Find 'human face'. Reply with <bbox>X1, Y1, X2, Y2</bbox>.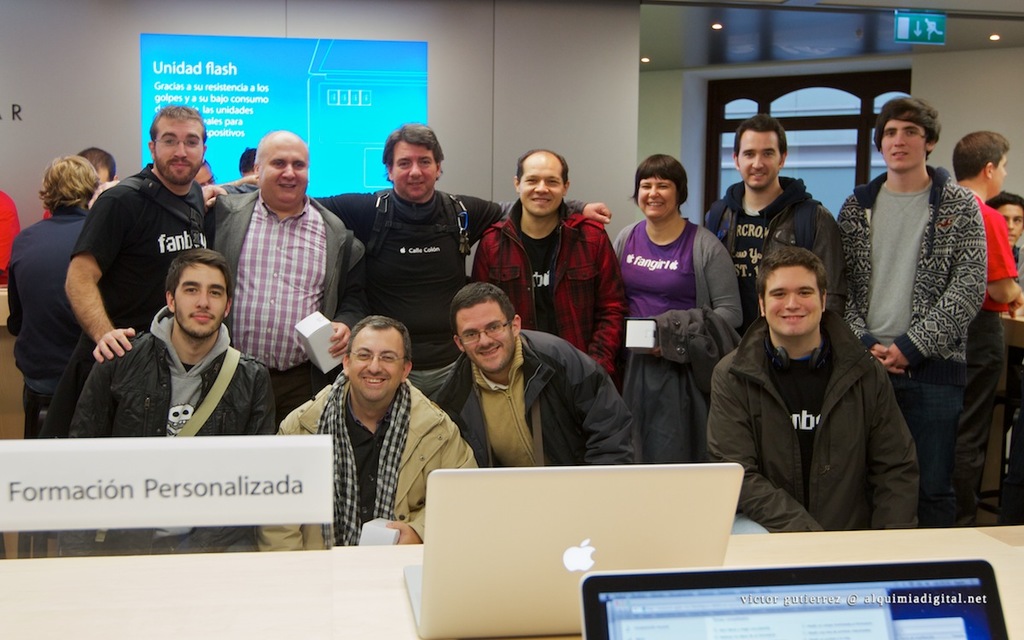
<bbox>736, 131, 784, 184</bbox>.
